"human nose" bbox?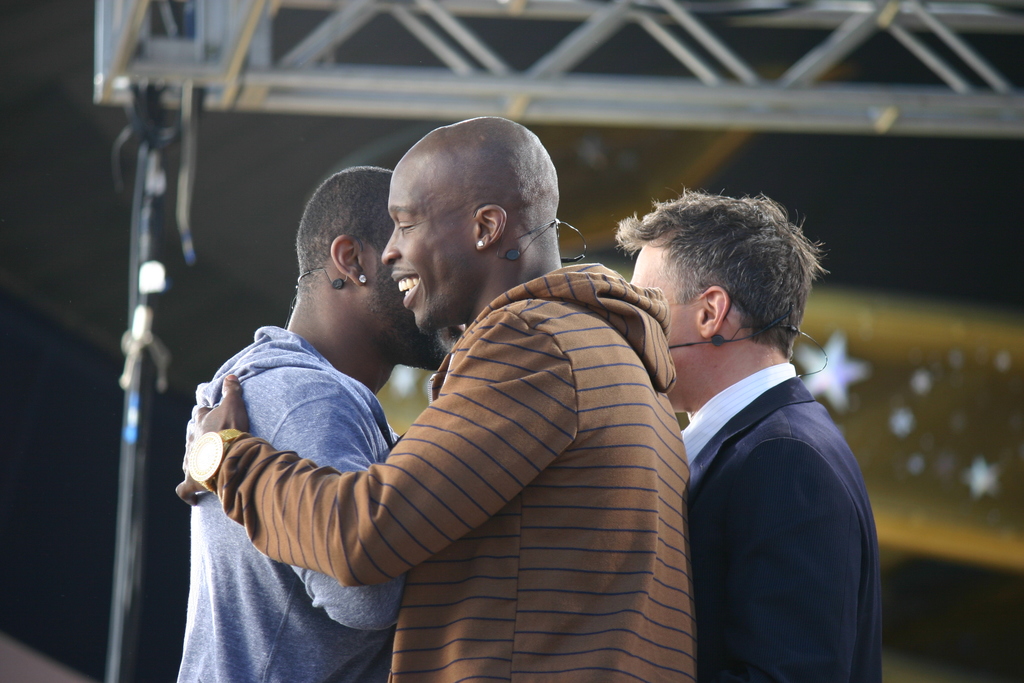
(380, 227, 401, 263)
